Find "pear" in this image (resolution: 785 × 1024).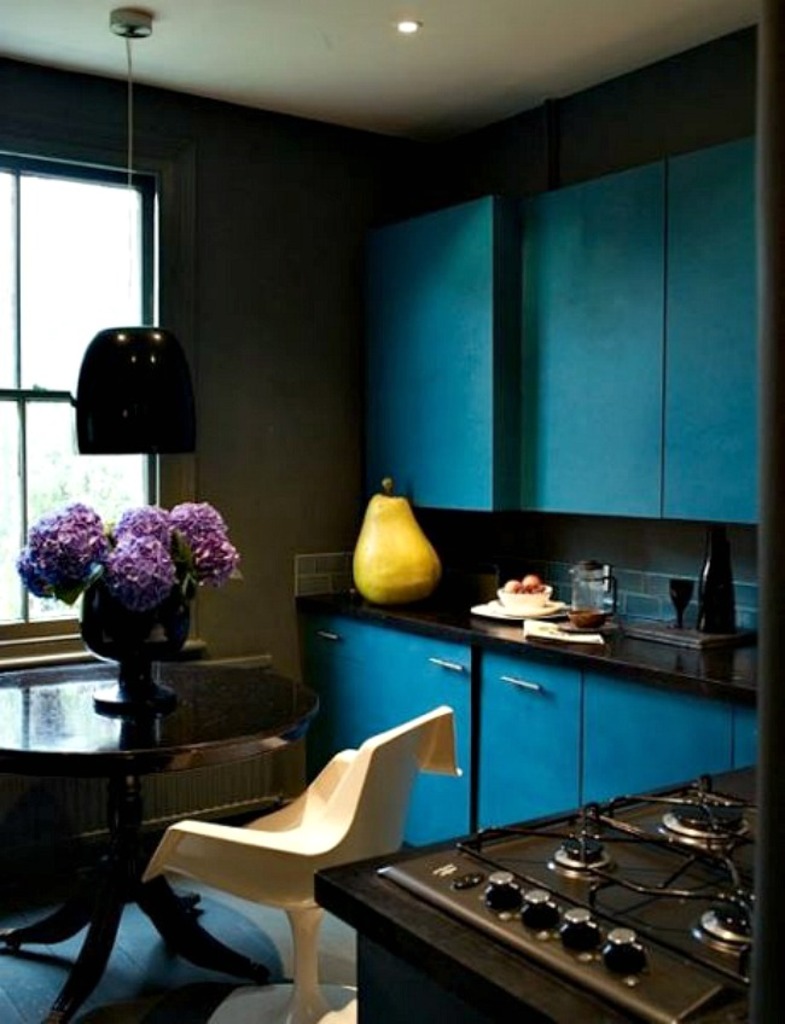
x1=355, y1=496, x2=442, y2=601.
